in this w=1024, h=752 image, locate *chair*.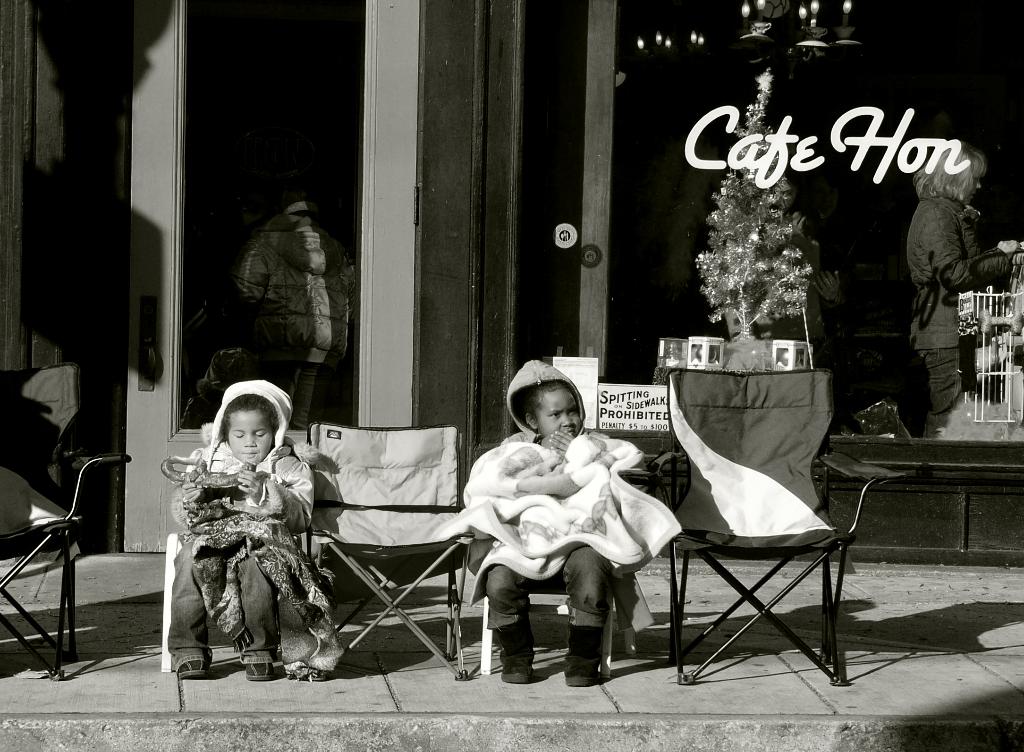
Bounding box: (0,362,135,683).
